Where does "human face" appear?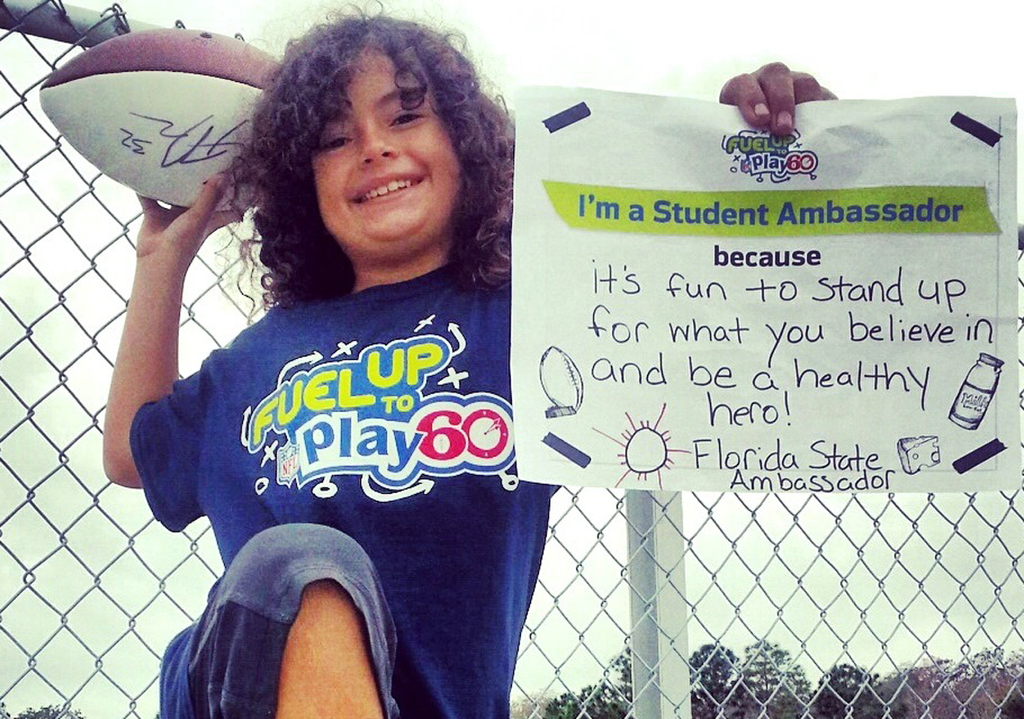
Appears at x1=309 y1=44 x2=469 y2=255.
